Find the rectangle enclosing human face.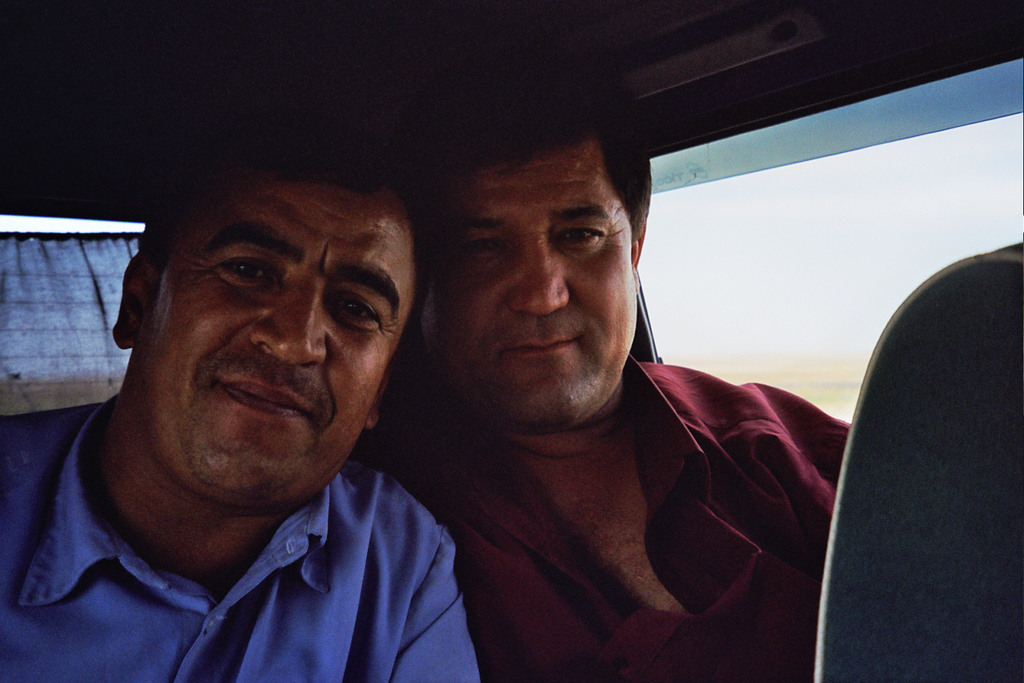
433:141:659:416.
